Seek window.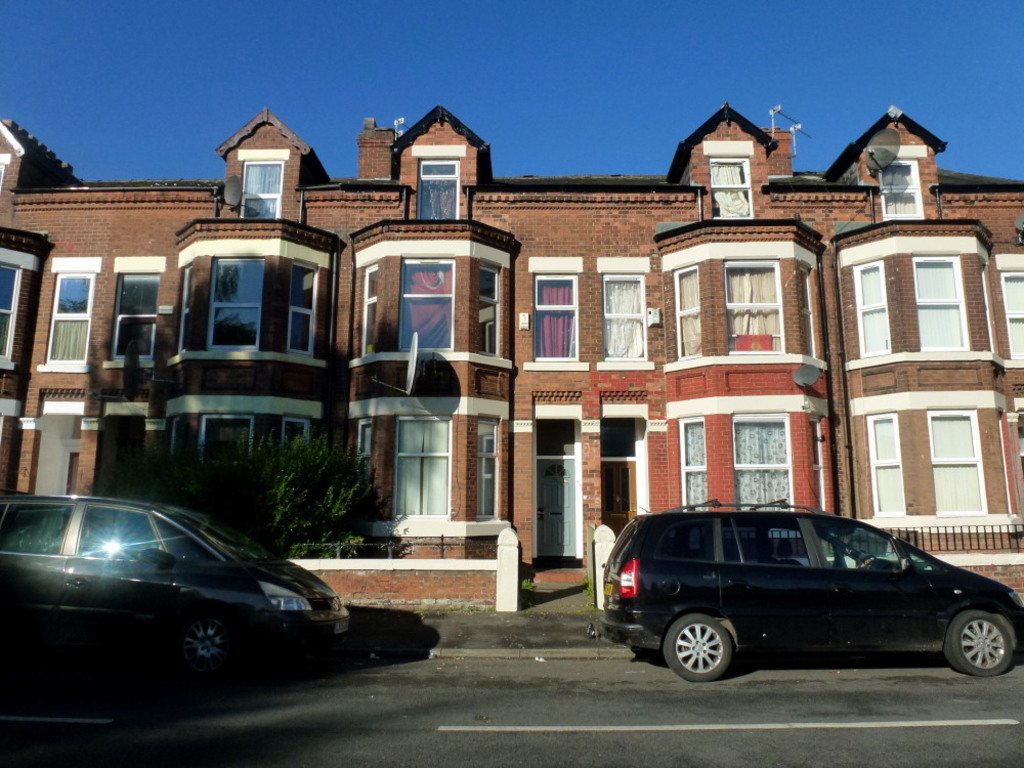
BBox(930, 409, 987, 517).
